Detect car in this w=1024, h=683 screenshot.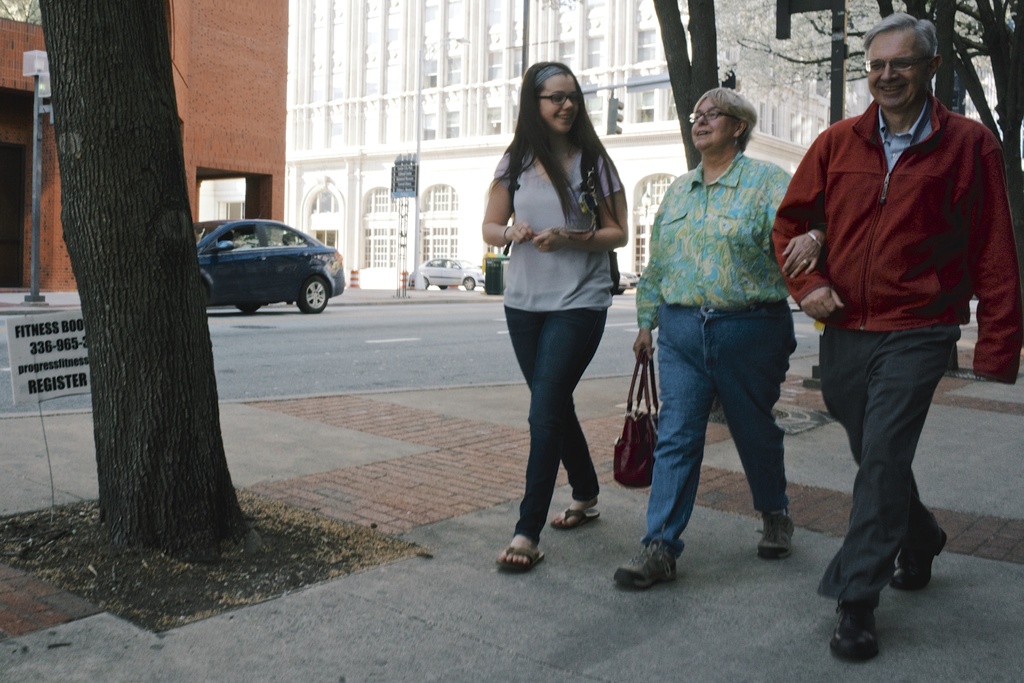
Detection: {"x1": 195, "y1": 218, "x2": 346, "y2": 313}.
